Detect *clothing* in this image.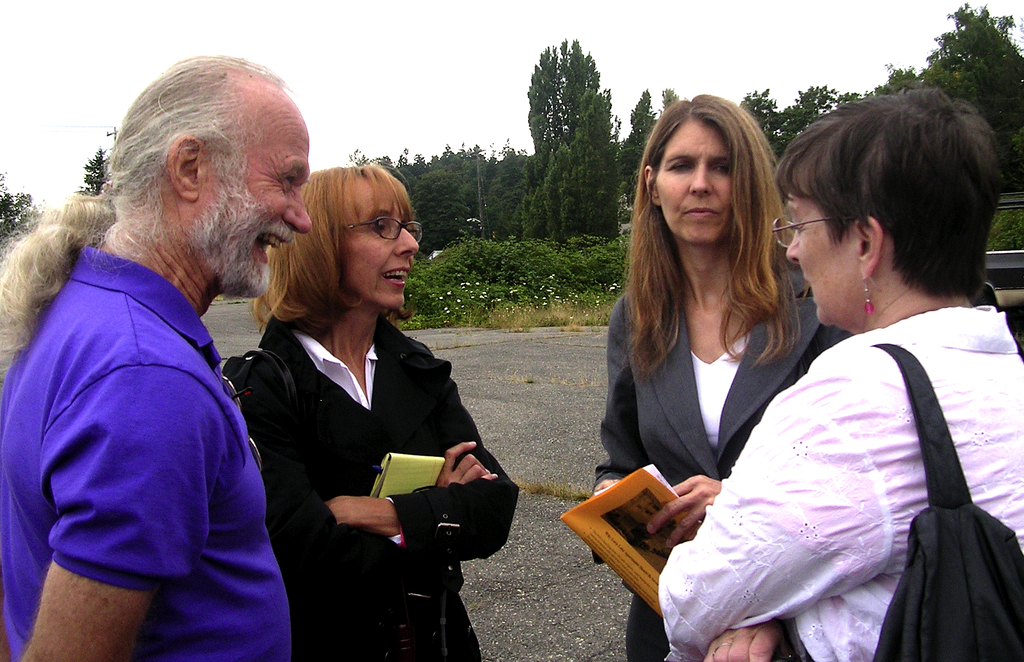
Detection: locate(655, 110, 735, 248).
